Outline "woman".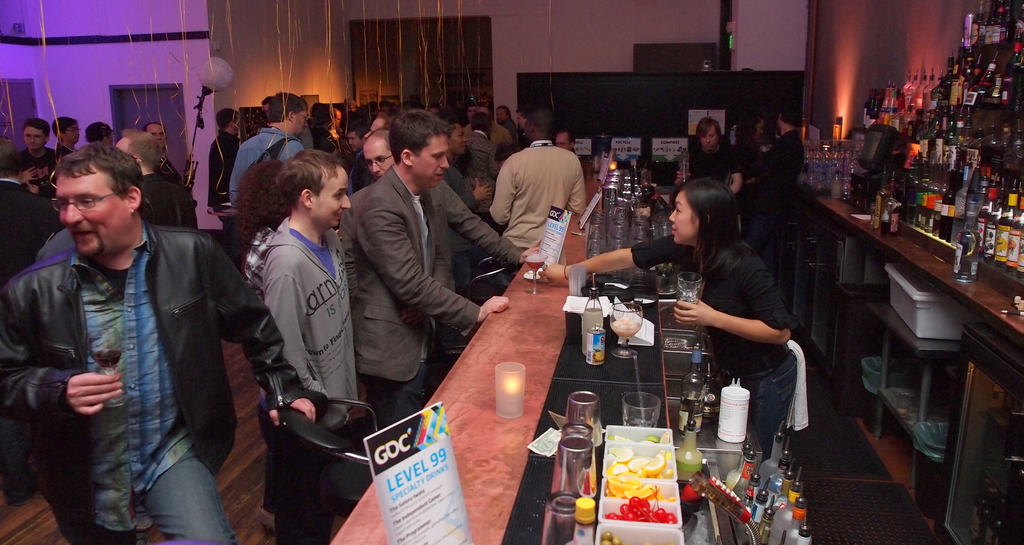
Outline: 544:174:815:469.
